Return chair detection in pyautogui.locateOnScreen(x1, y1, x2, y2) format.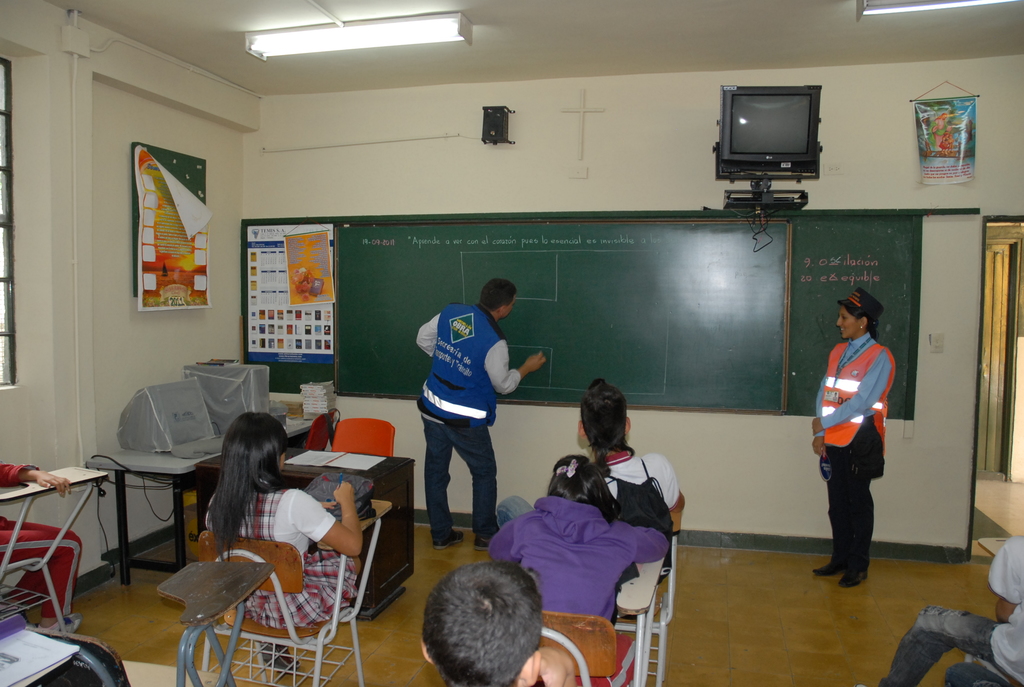
pyautogui.locateOnScreen(541, 555, 662, 686).
